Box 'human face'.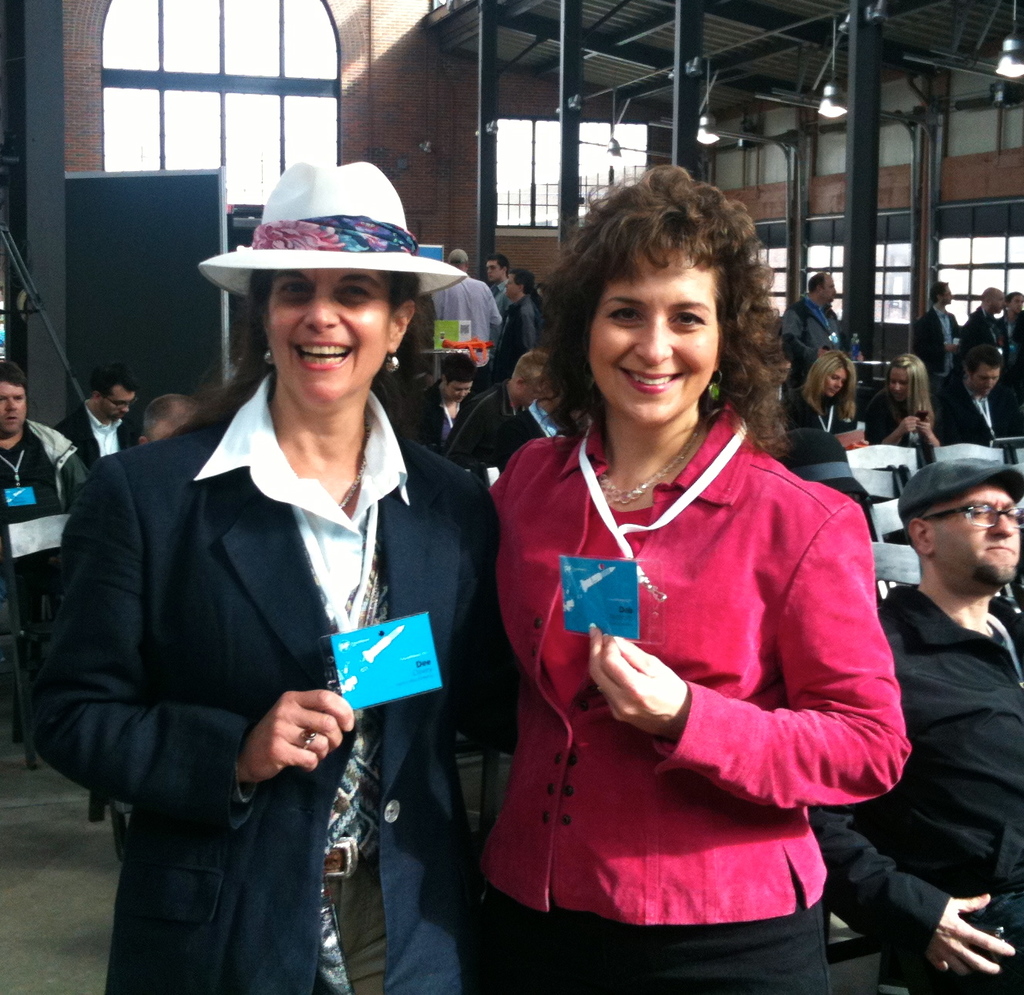
590/254/720/434.
